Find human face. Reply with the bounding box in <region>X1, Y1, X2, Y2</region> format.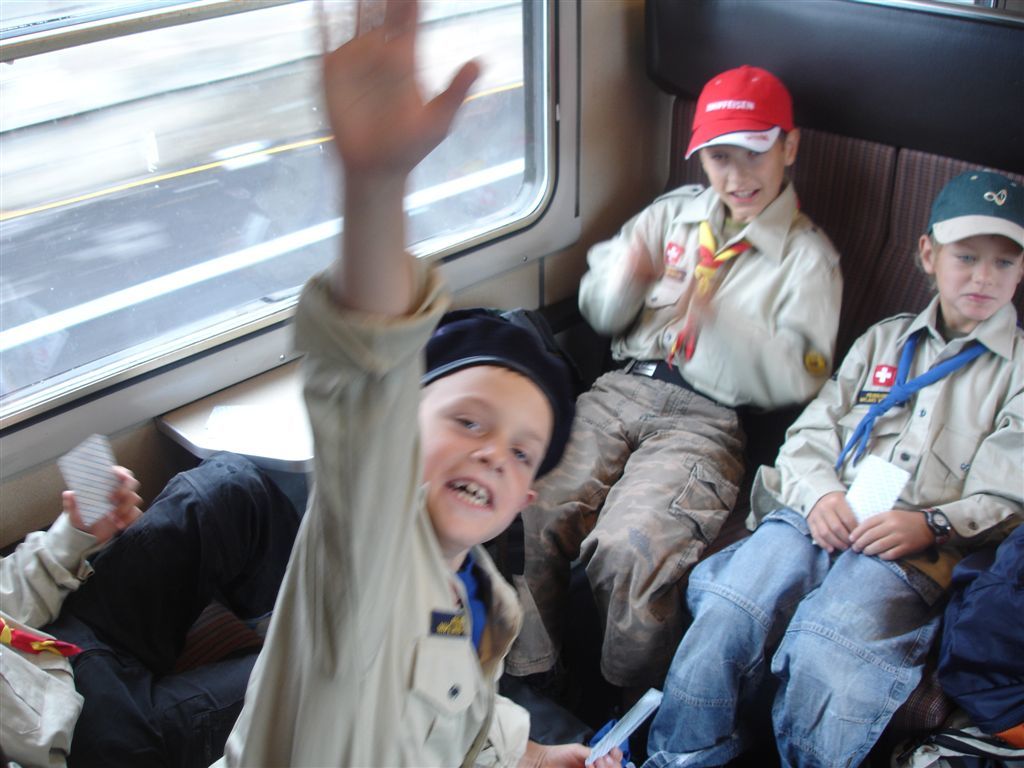
<region>703, 142, 784, 214</region>.
